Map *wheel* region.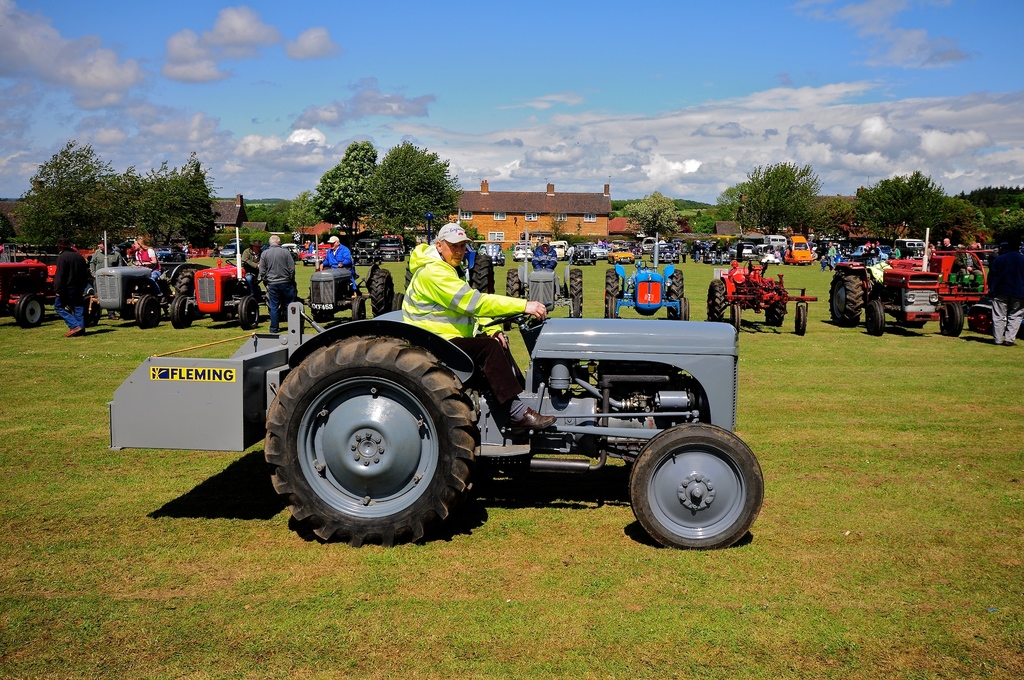
Mapped to bbox(260, 329, 483, 544).
